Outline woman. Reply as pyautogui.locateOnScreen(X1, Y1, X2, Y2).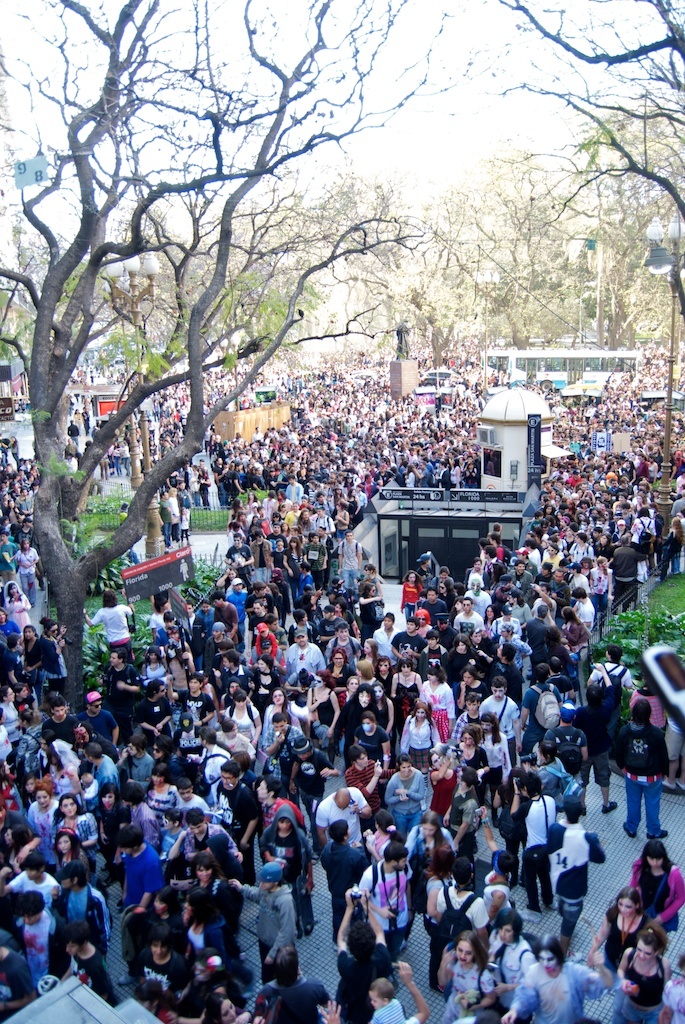
pyautogui.locateOnScreen(454, 672, 496, 710).
